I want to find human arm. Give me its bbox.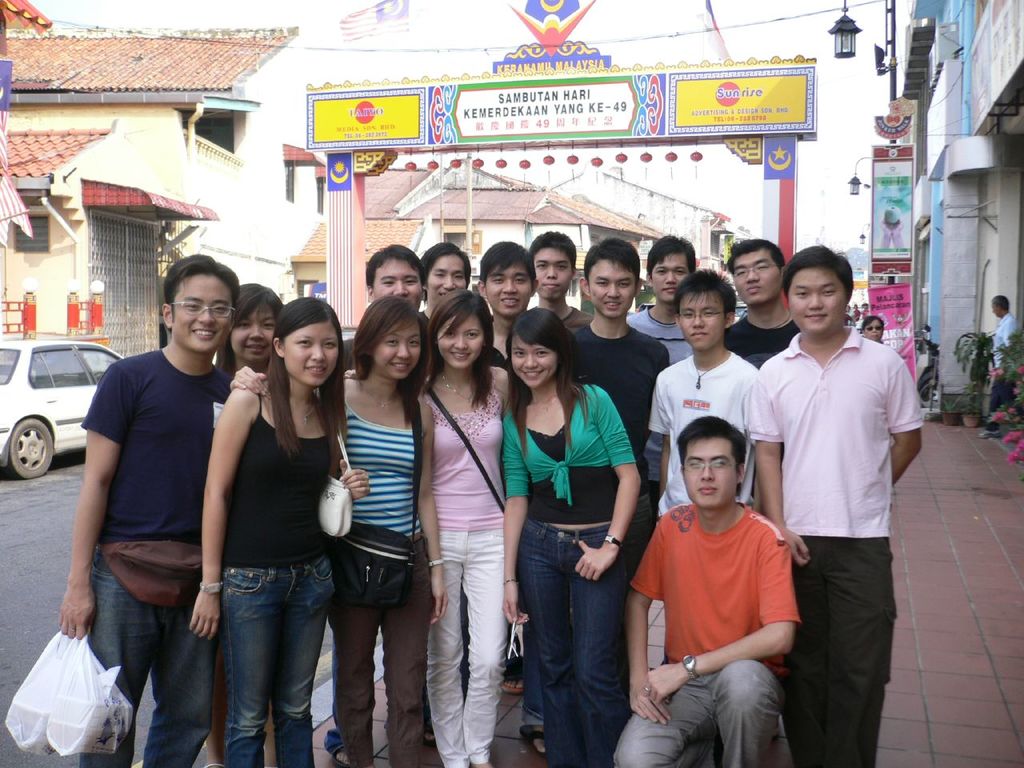
x1=1002 y1=322 x2=1014 y2=350.
